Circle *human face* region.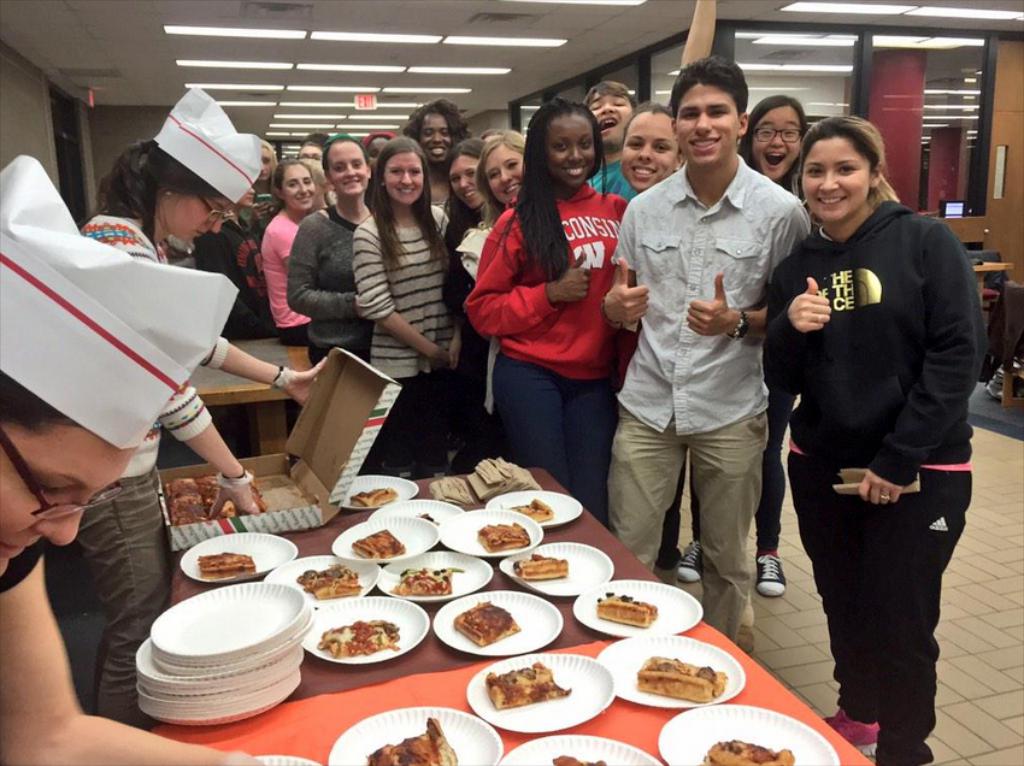
Region: [275, 159, 319, 212].
